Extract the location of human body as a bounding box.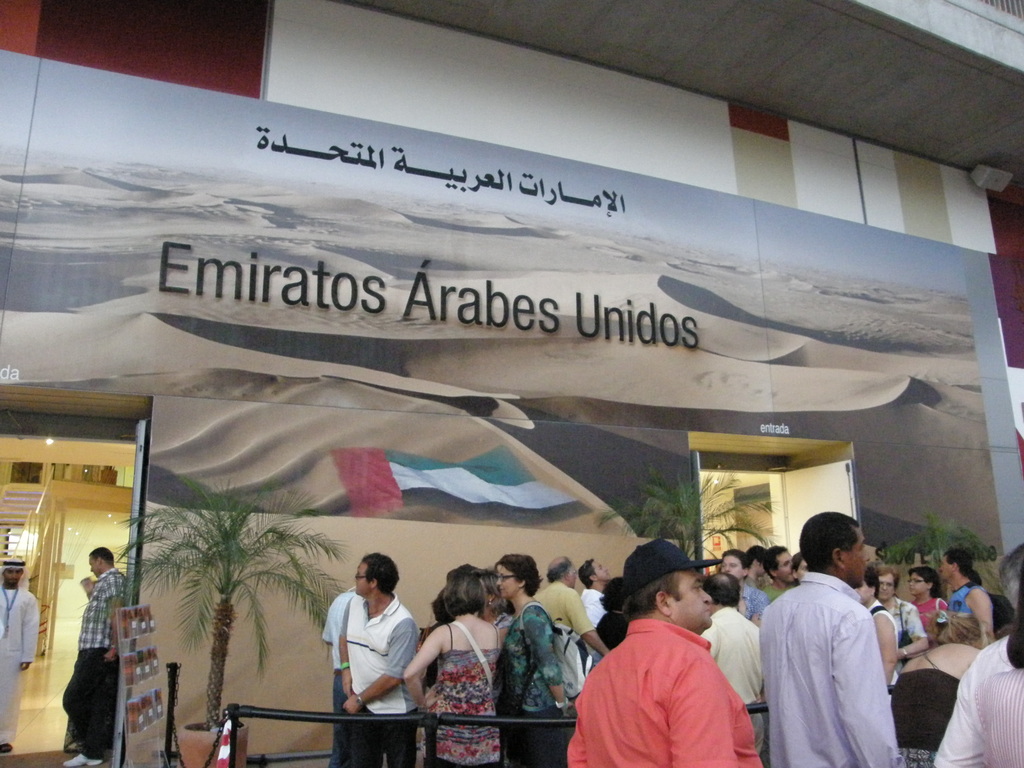
box(412, 579, 504, 767).
